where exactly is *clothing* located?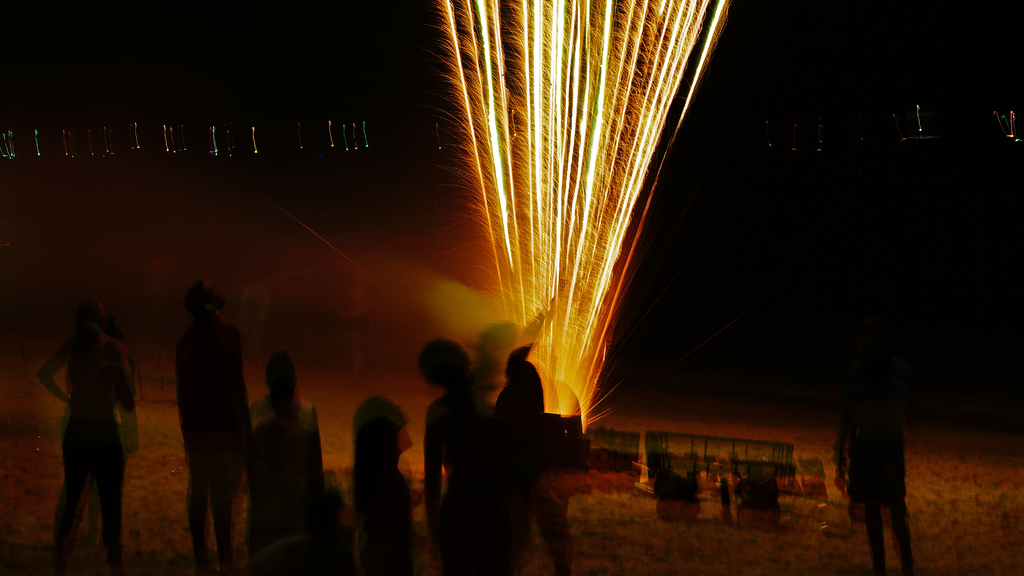
Its bounding box is box=[835, 394, 908, 523].
